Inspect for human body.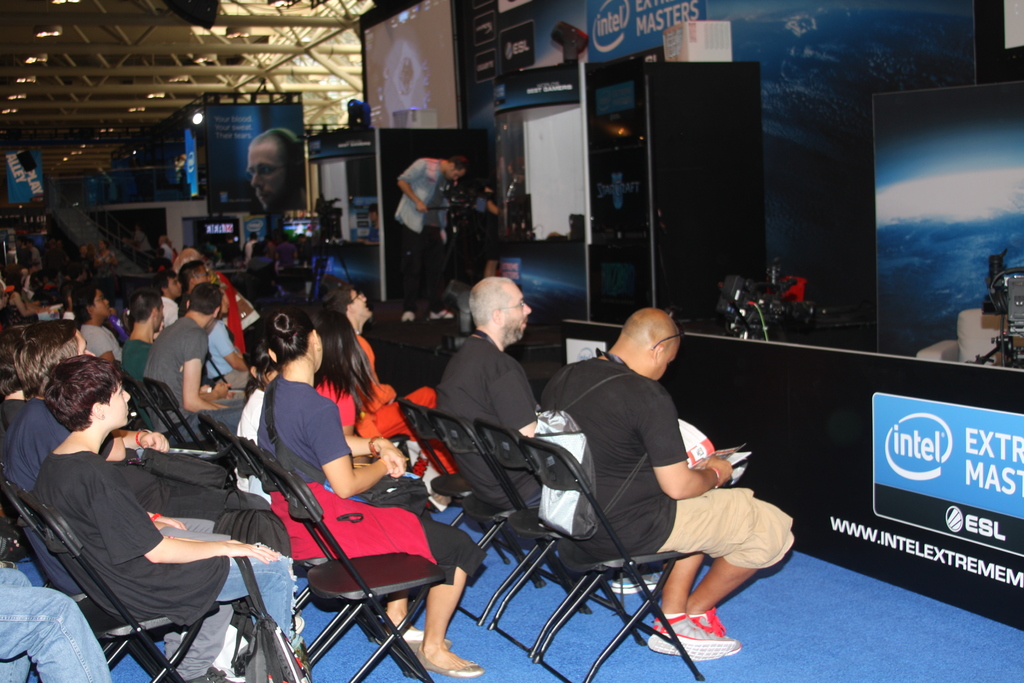
Inspection: box=[72, 288, 121, 366].
